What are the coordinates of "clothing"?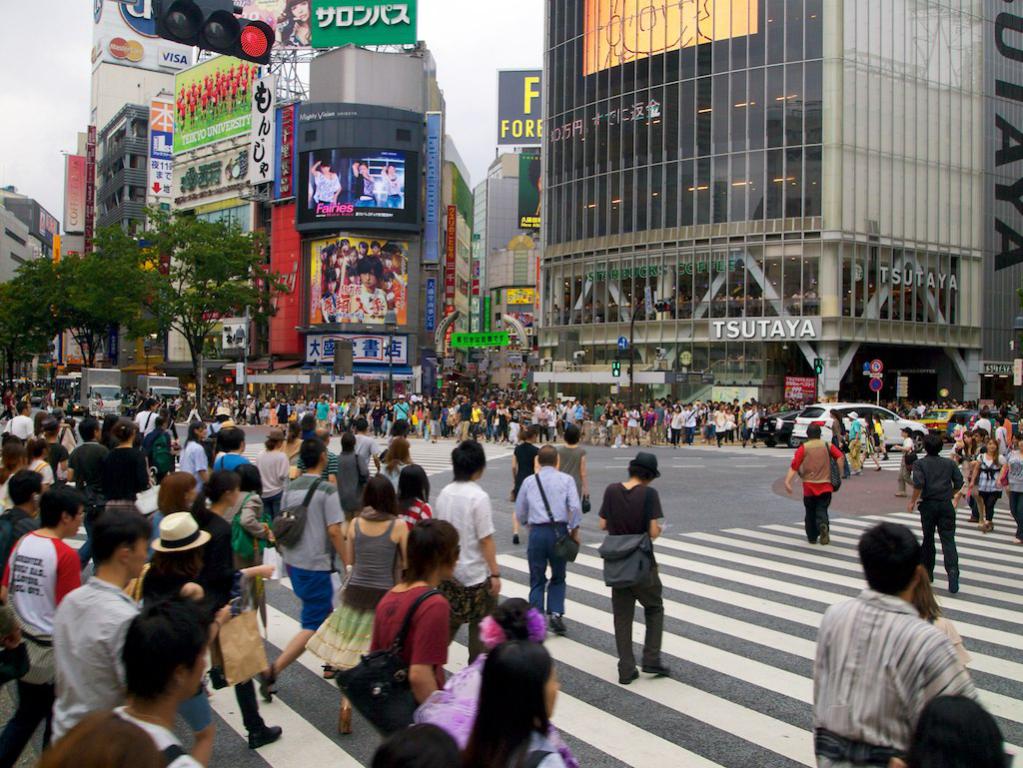
[847,421,859,468].
